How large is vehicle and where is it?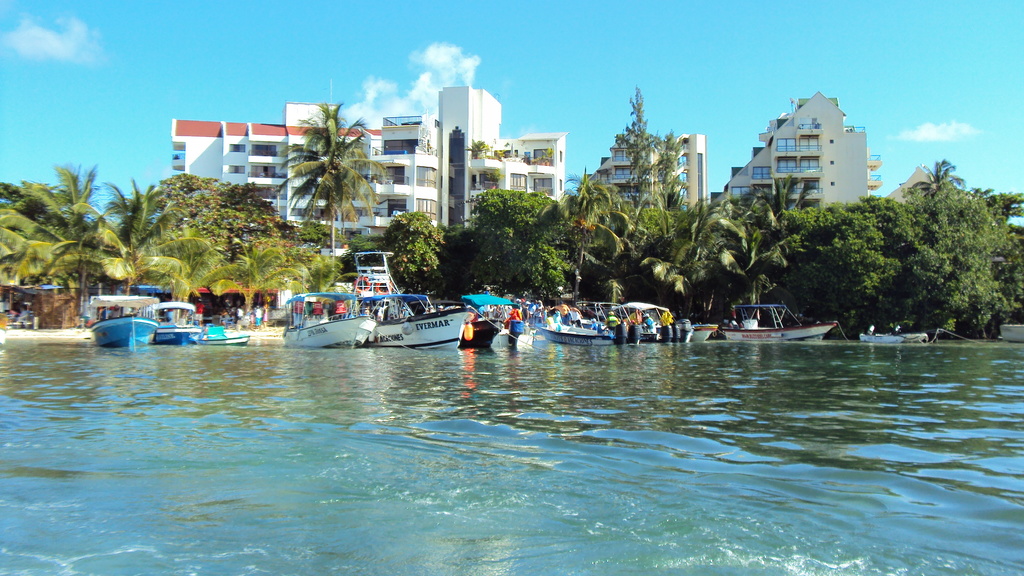
Bounding box: bbox=[530, 308, 620, 342].
